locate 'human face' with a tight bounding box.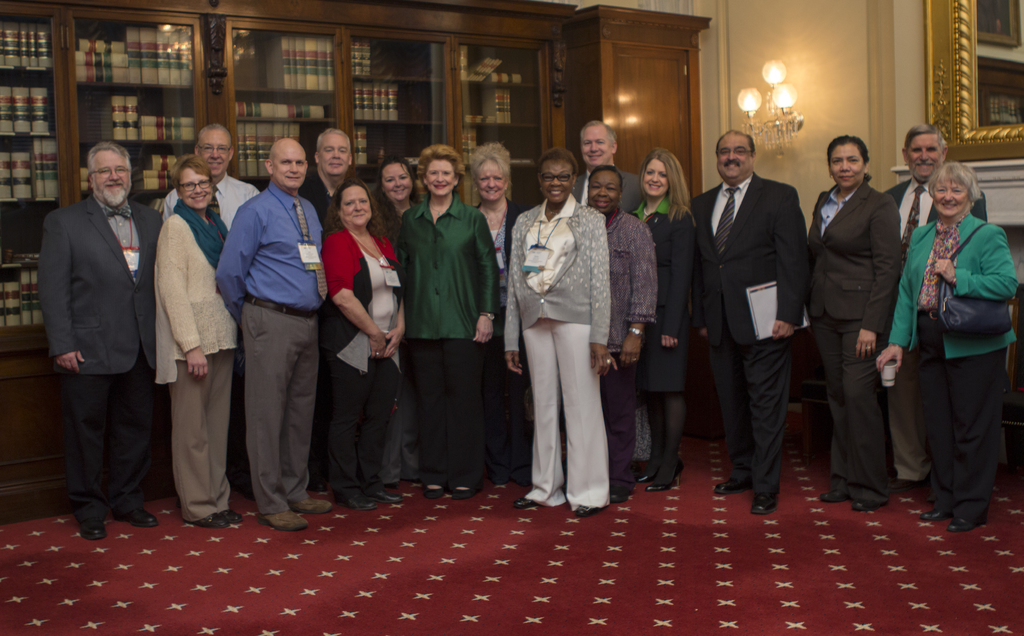
(589, 168, 620, 208).
